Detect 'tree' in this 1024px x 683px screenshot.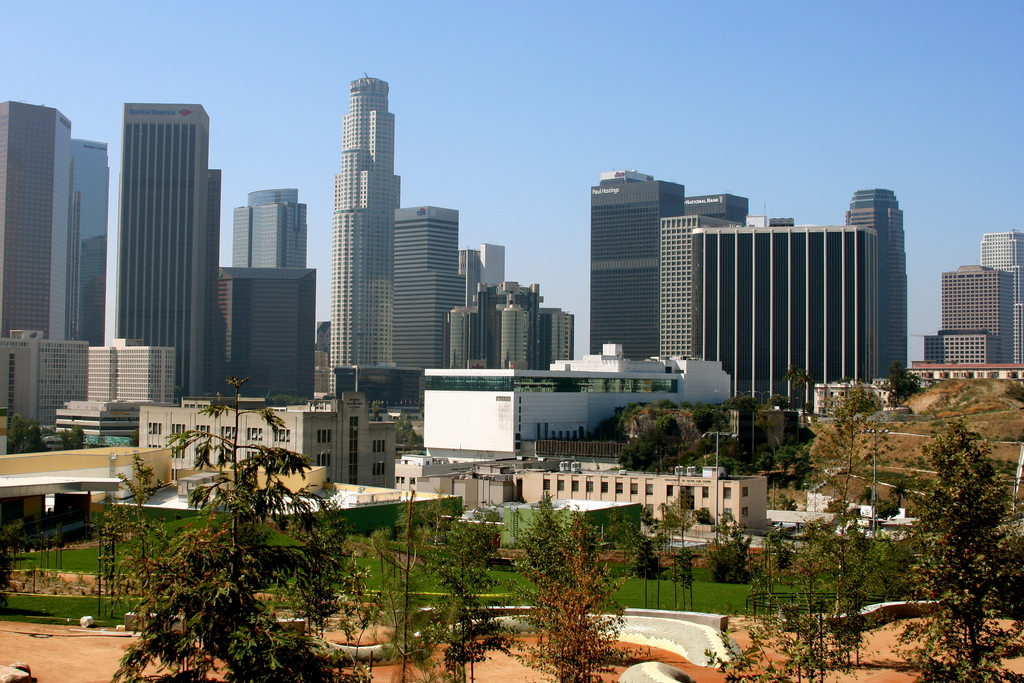
Detection: select_region(700, 514, 862, 680).
